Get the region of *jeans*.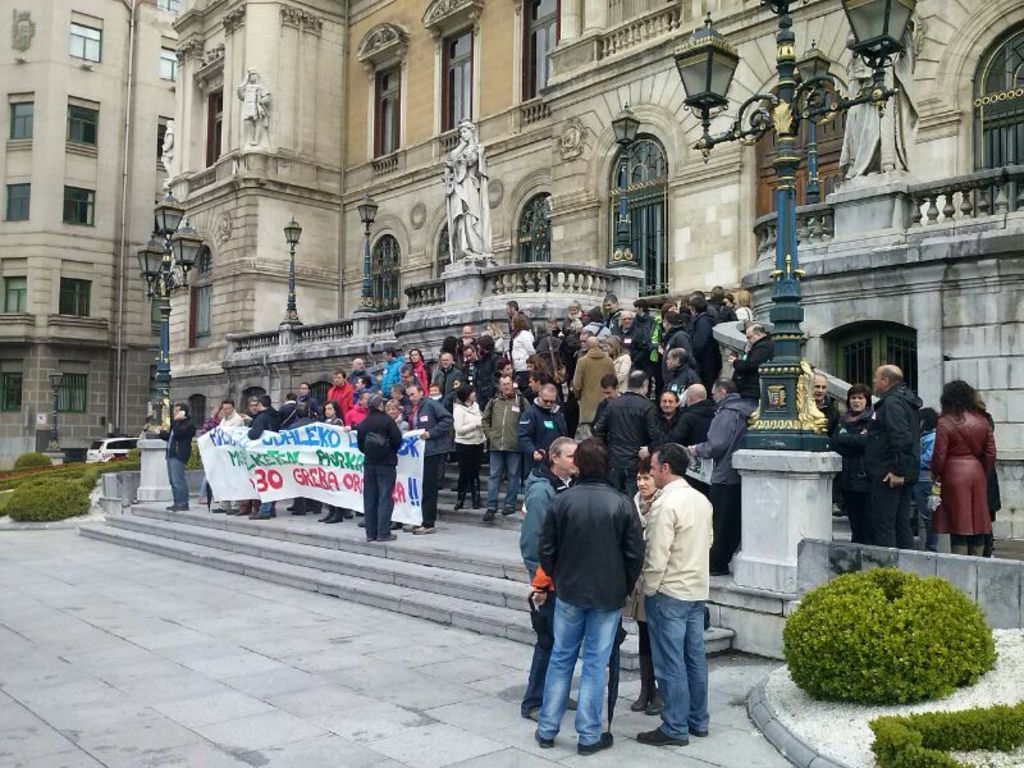
box(867, 472, 910, 549).
